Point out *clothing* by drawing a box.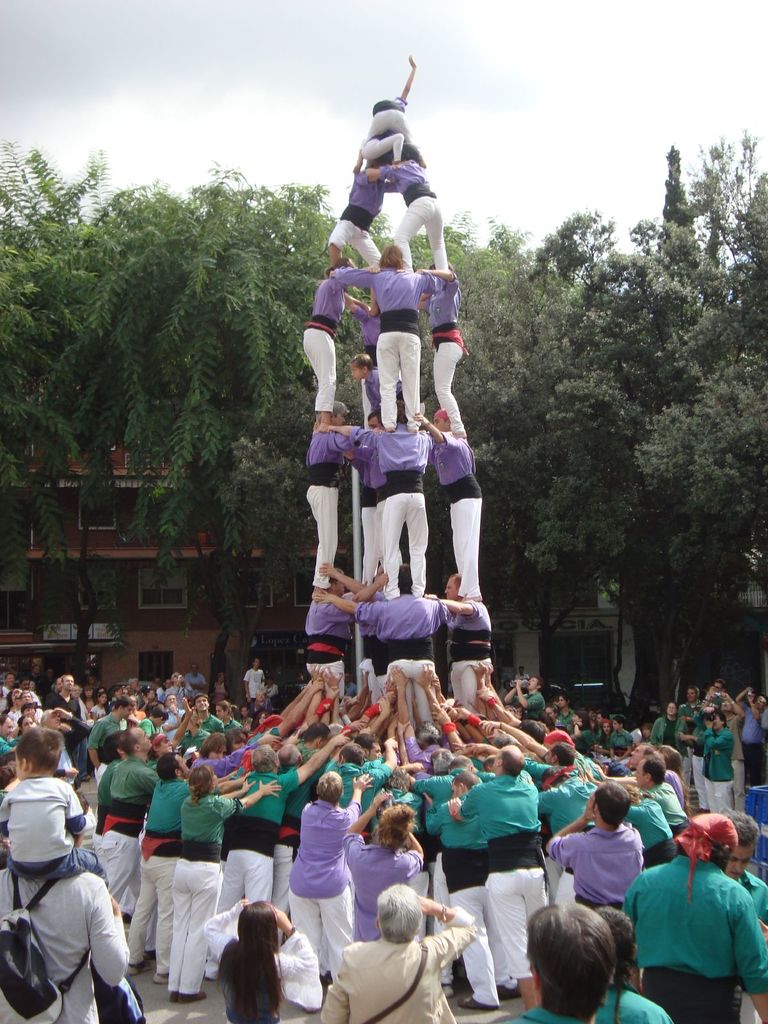
select_region(290, 799, 355, 977).
